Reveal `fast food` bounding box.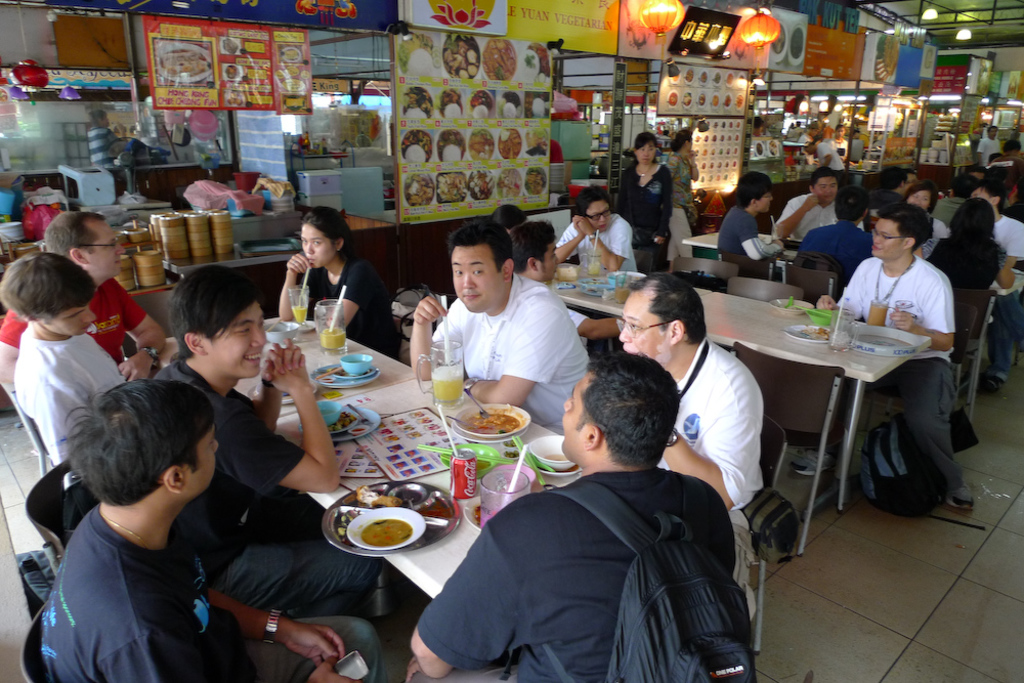
Revealed: crop(496, 166, 522, 199).
